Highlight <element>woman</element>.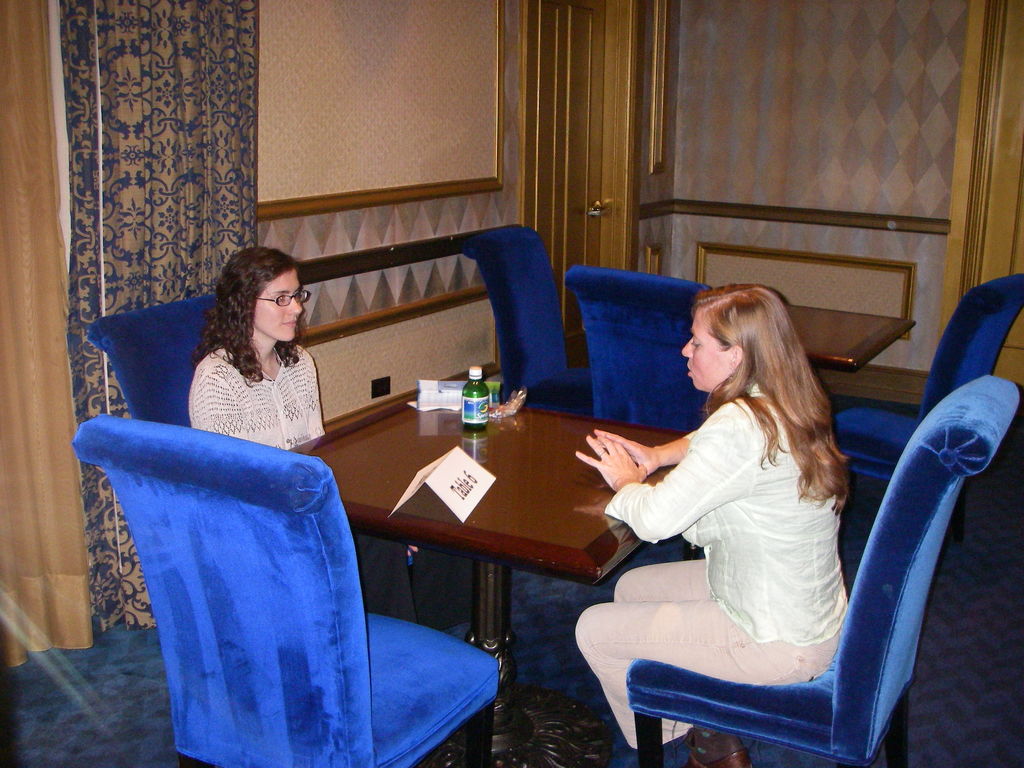
Highlighted region: {"left": 159, "top": 251, "right": 342, "bottom": 480}.
